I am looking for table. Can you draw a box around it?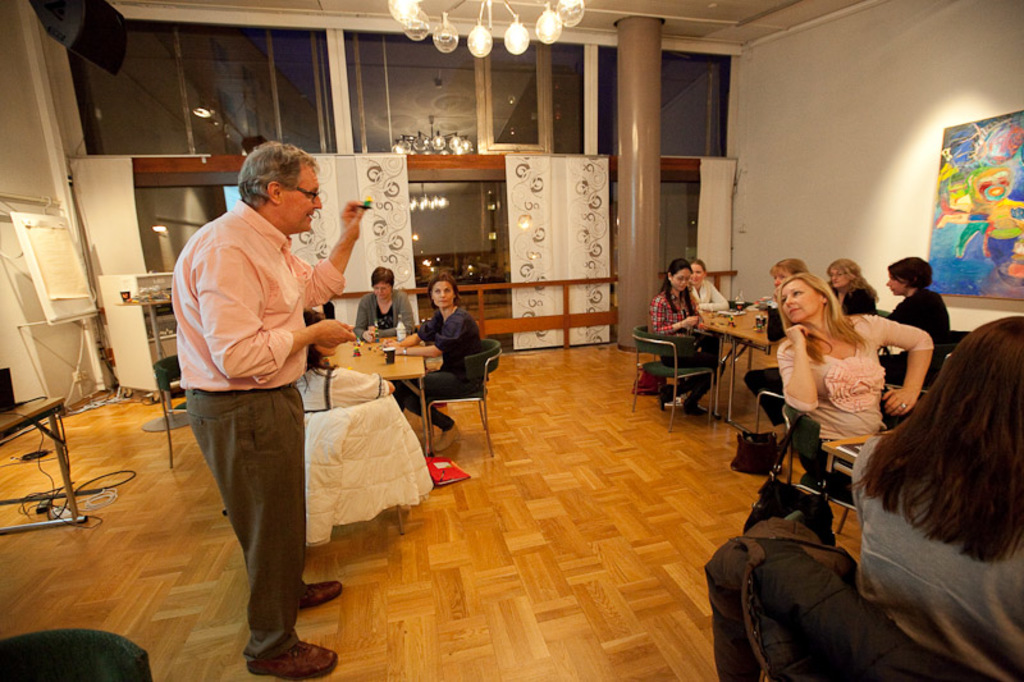
Sure, the bounding box is select_region(823, 429, 884, 480).
